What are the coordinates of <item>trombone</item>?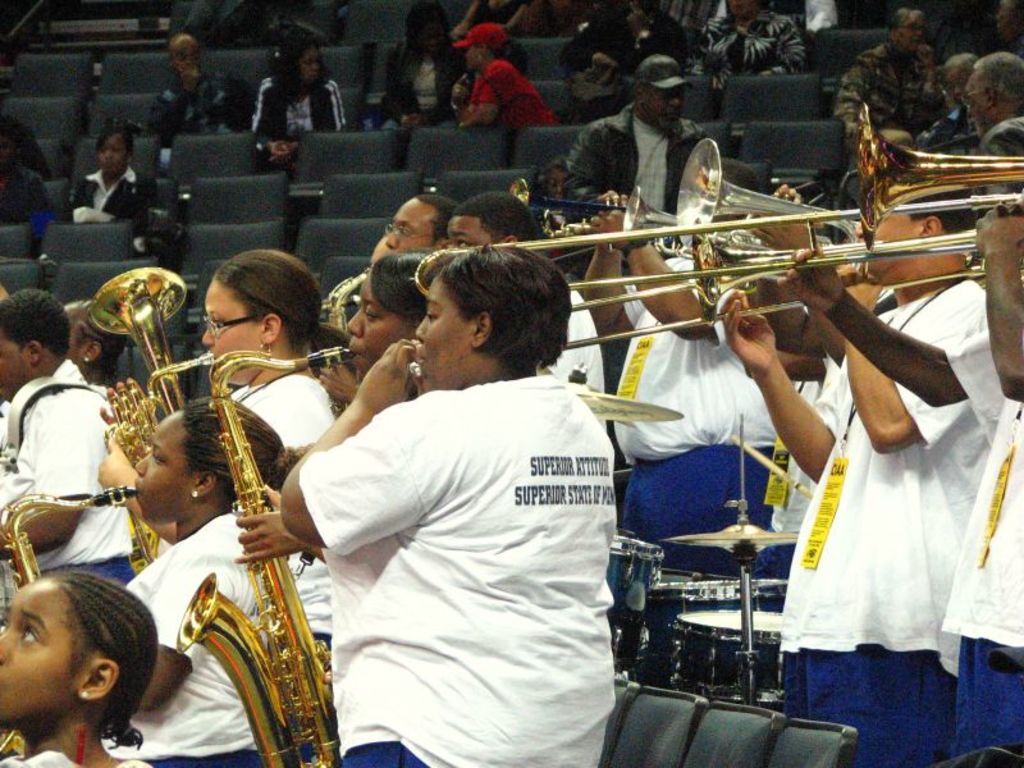
[95,265,193,412].
